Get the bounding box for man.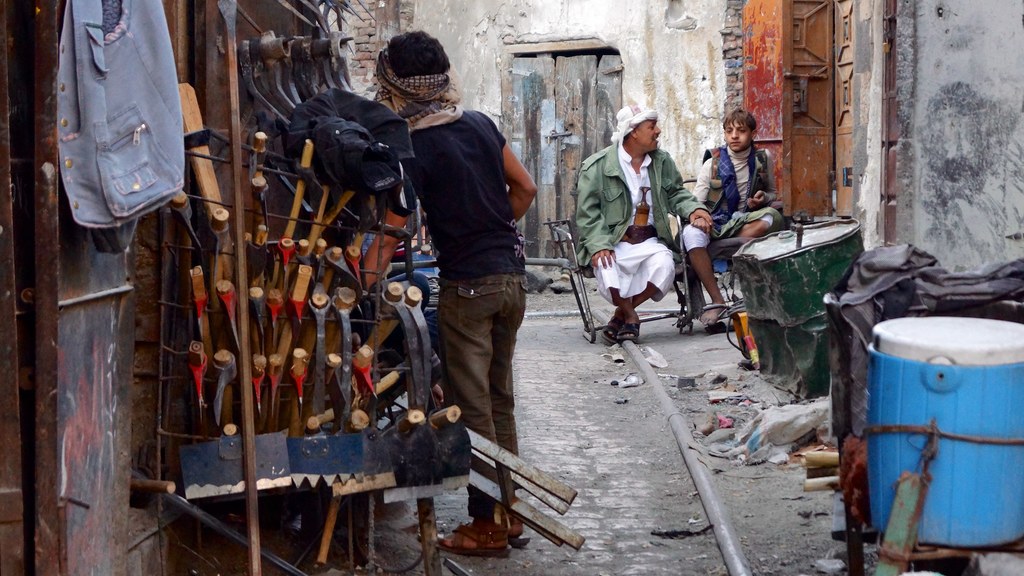
select_region(367, 29, 541, 554).
